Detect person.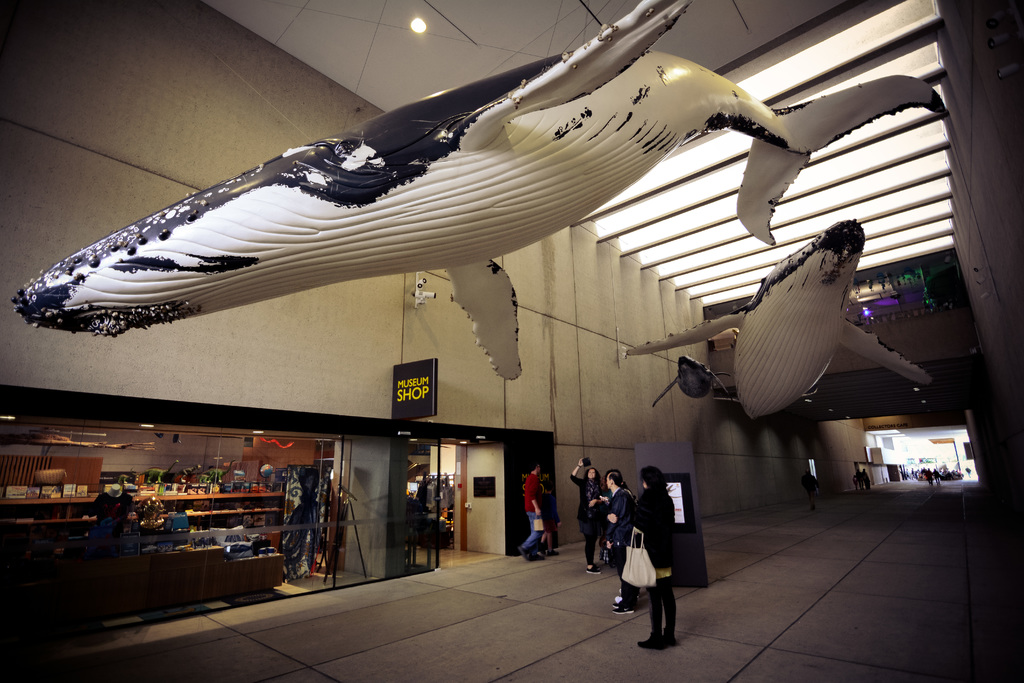
Detected at l=568, t=454, r=605, b=577.
